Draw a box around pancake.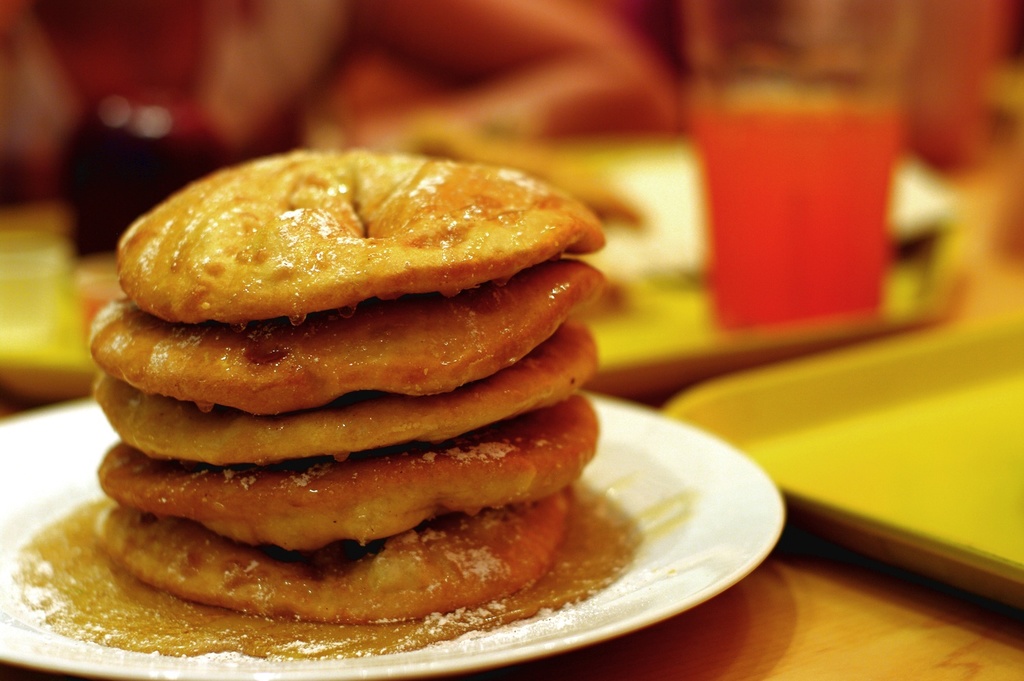
[x1=83, y1=258, x2=607, y2=417].
